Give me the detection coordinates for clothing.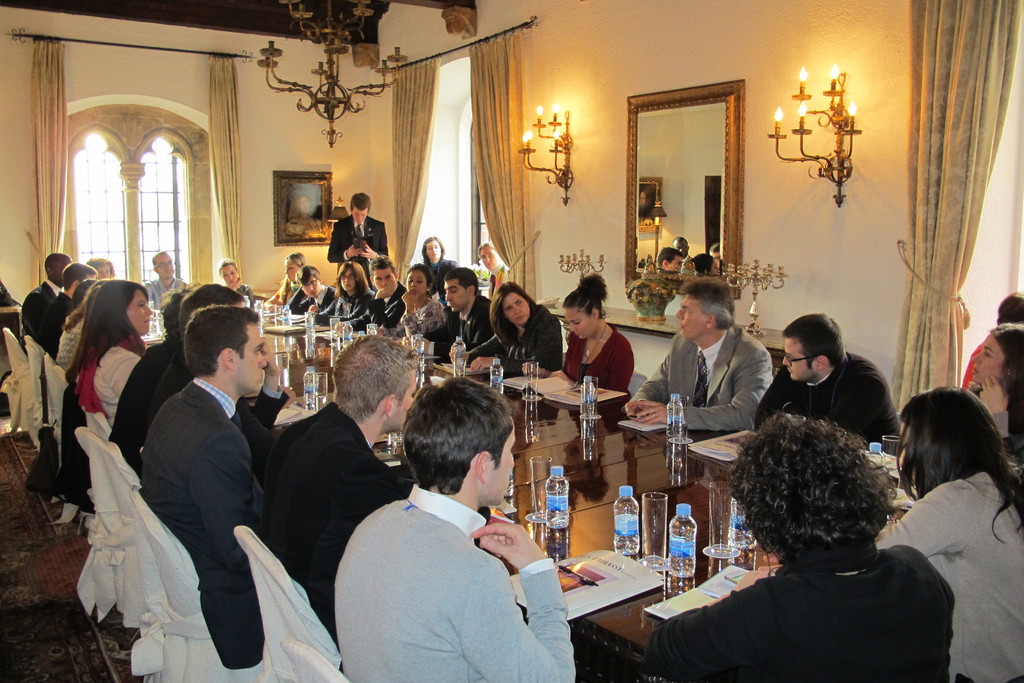
269 283 306 304.
